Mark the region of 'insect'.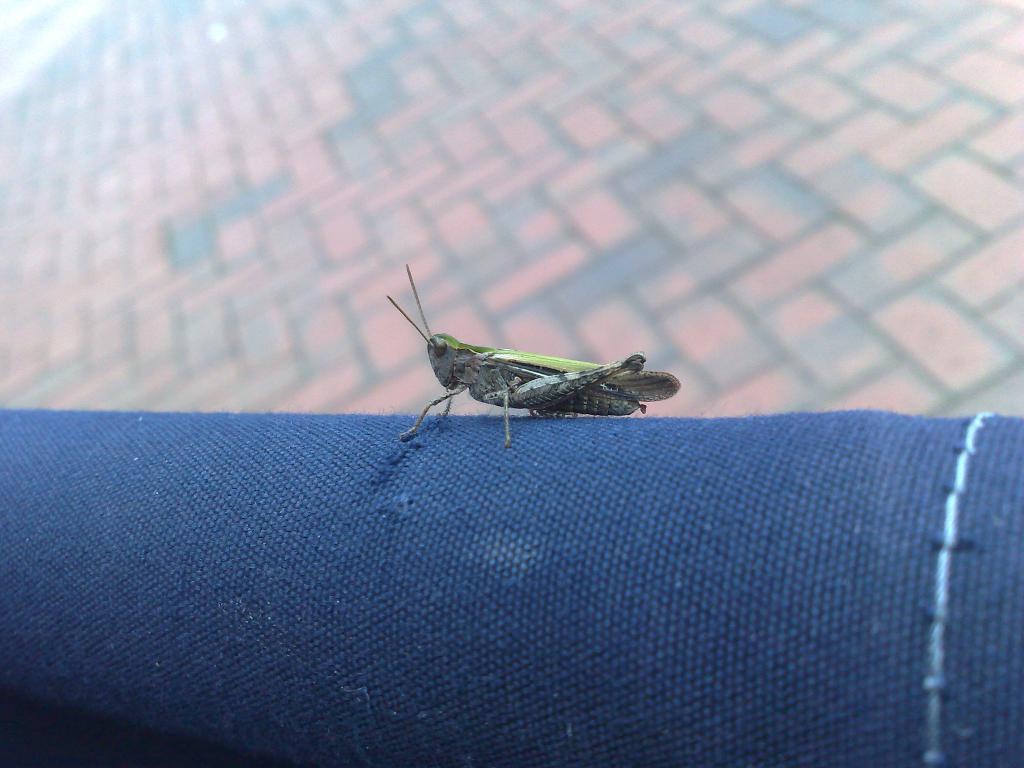
Region: 386/268/684/451.
